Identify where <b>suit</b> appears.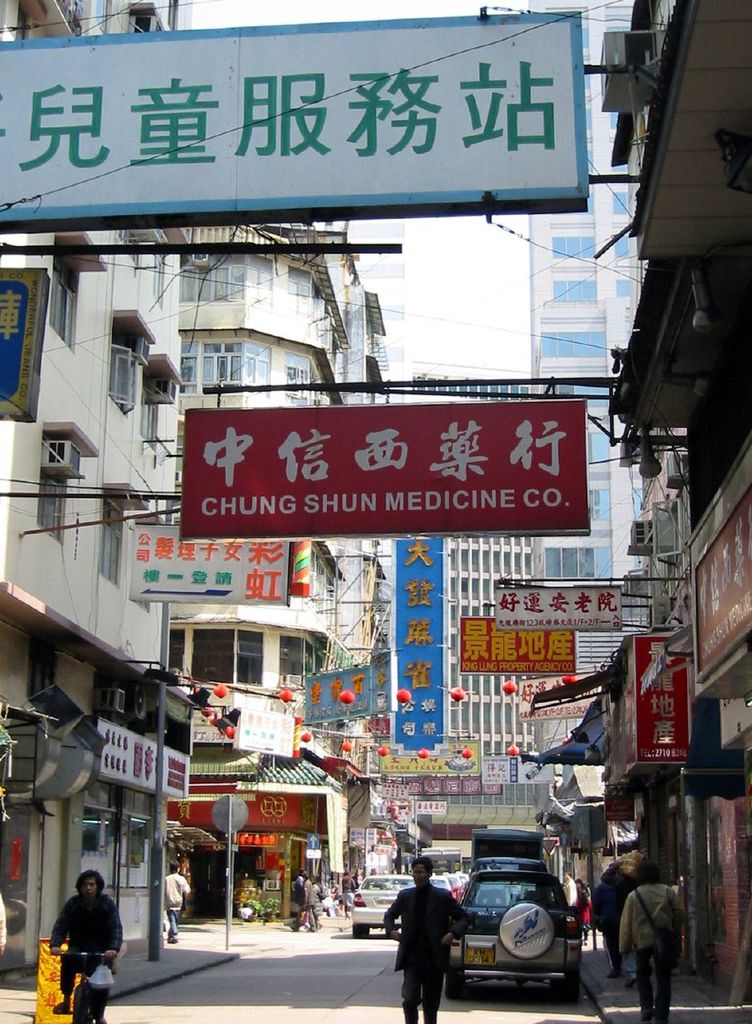
Appears at detection(378, 878, 463, 970).
